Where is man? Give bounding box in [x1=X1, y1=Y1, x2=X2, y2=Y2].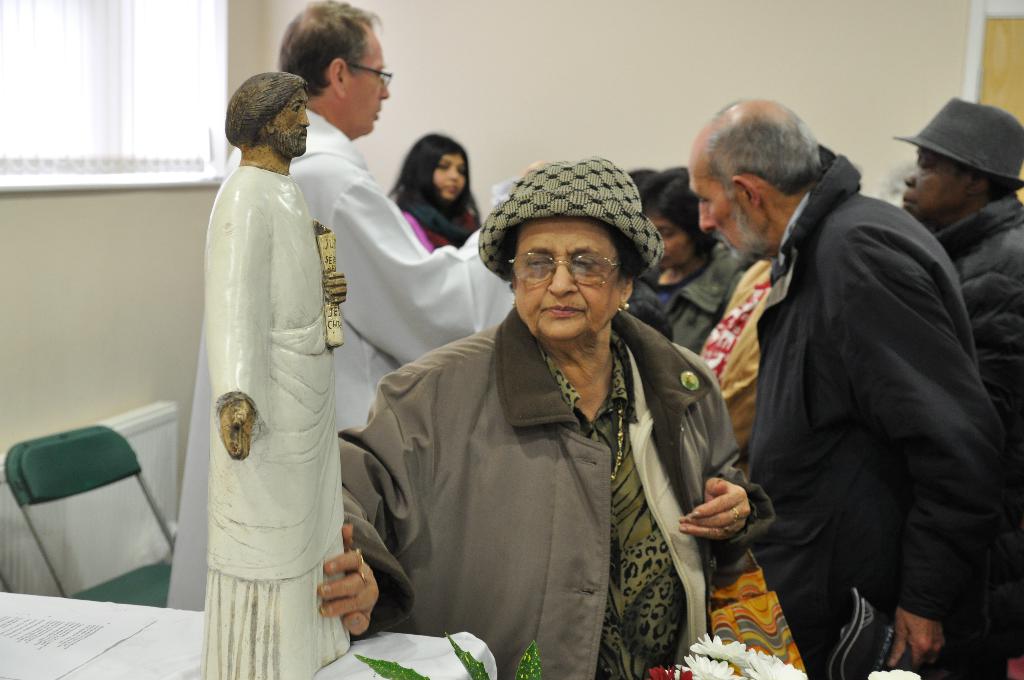
[x1=691, y1=92, x2=1007, y2=676].
